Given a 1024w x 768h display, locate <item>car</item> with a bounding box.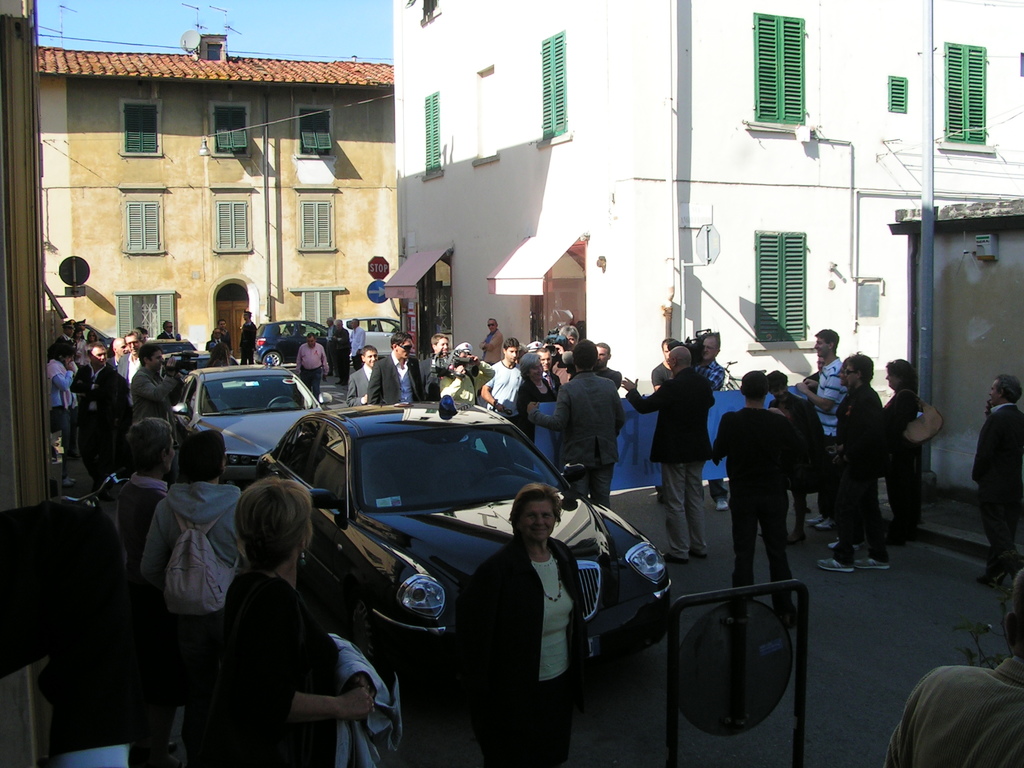
Located: 345:317:403:369.
